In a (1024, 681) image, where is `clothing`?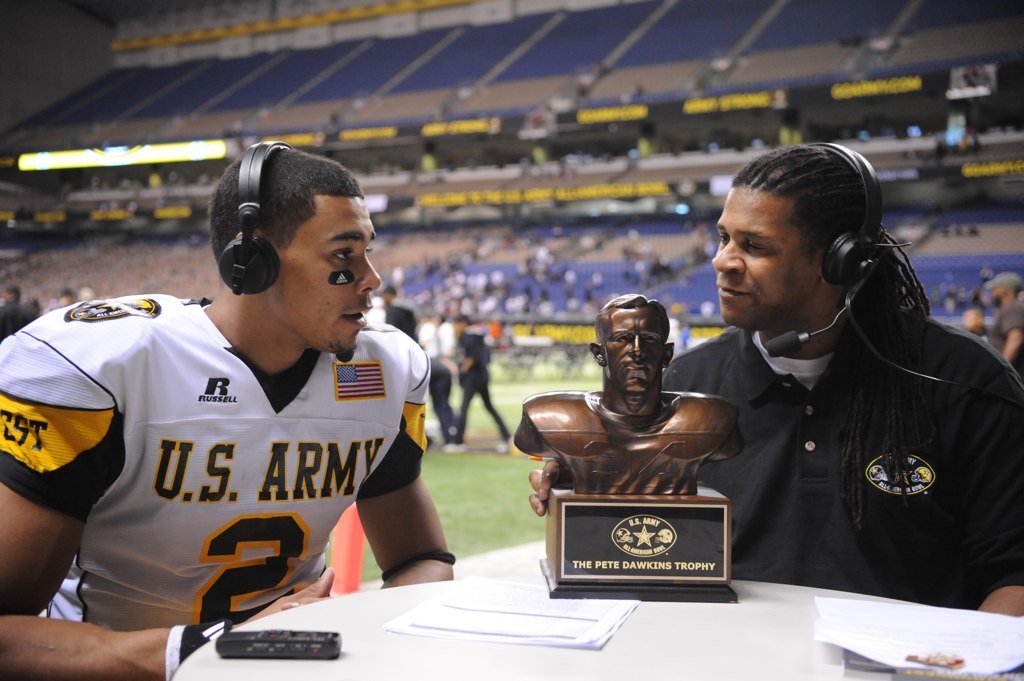
bbox(453, 324, 505, 449).
